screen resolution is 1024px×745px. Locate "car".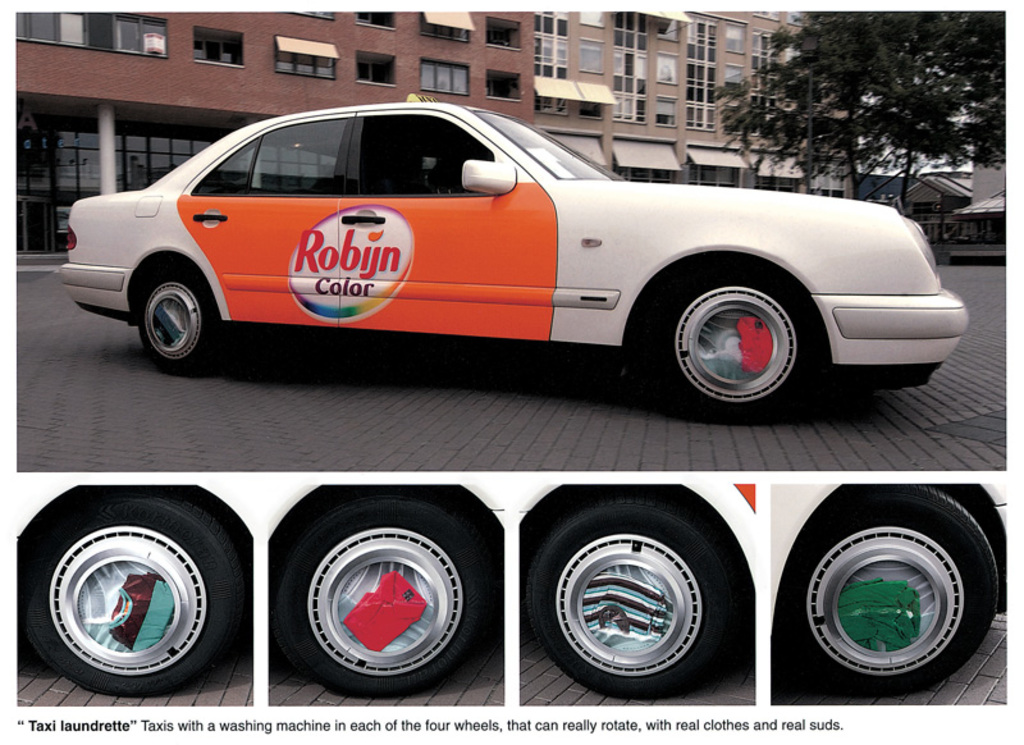
[left=266, top=484, right=504, bottom=700].
